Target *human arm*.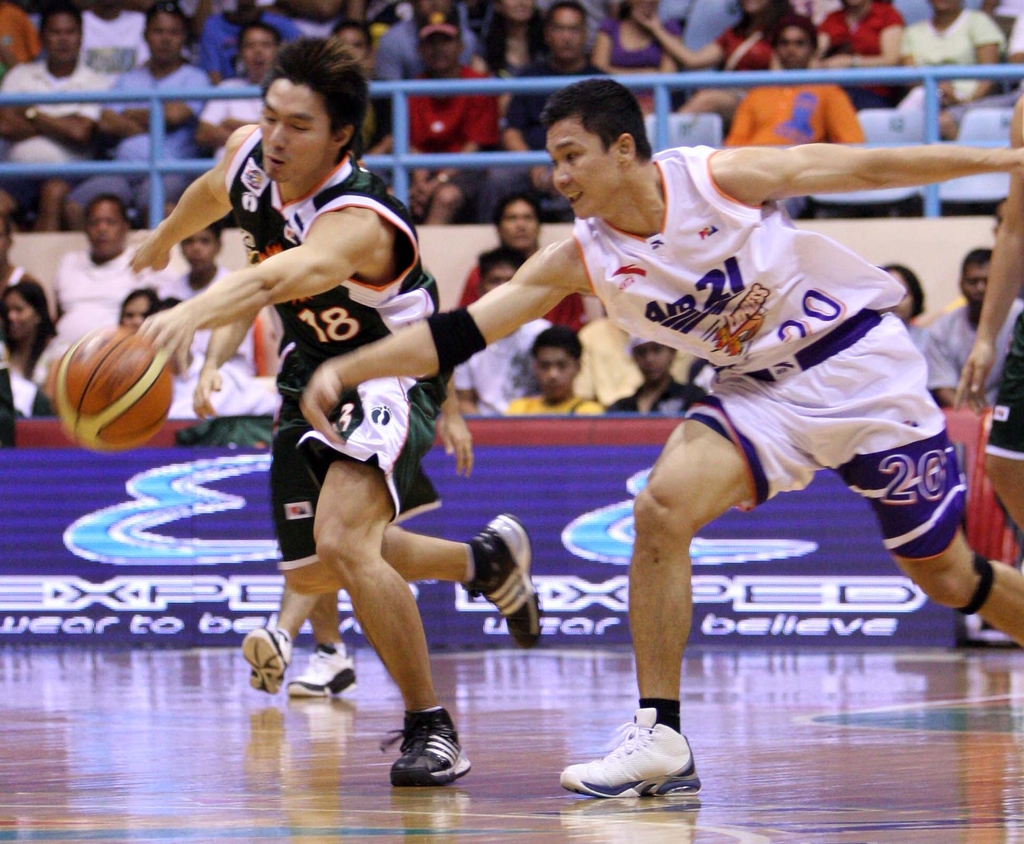
Target region: <bbox>181, 81, 230, 155</bbox>.
